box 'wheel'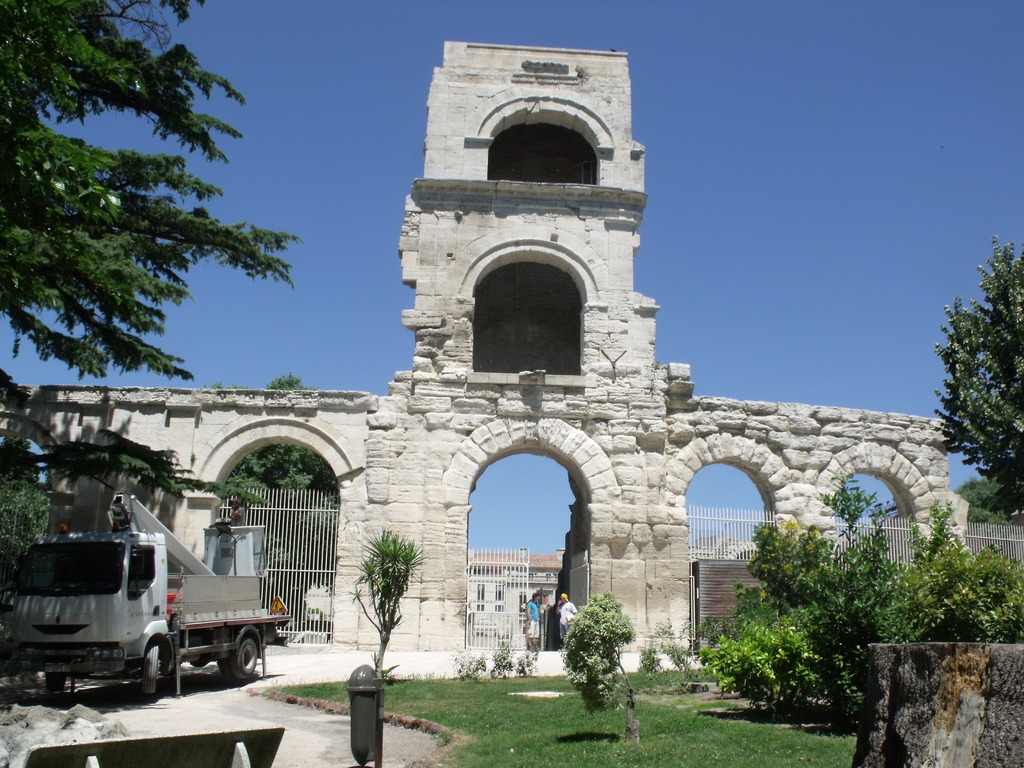
{"x1": 220, "y1": 659, "x2": 232, "y2": 678}
